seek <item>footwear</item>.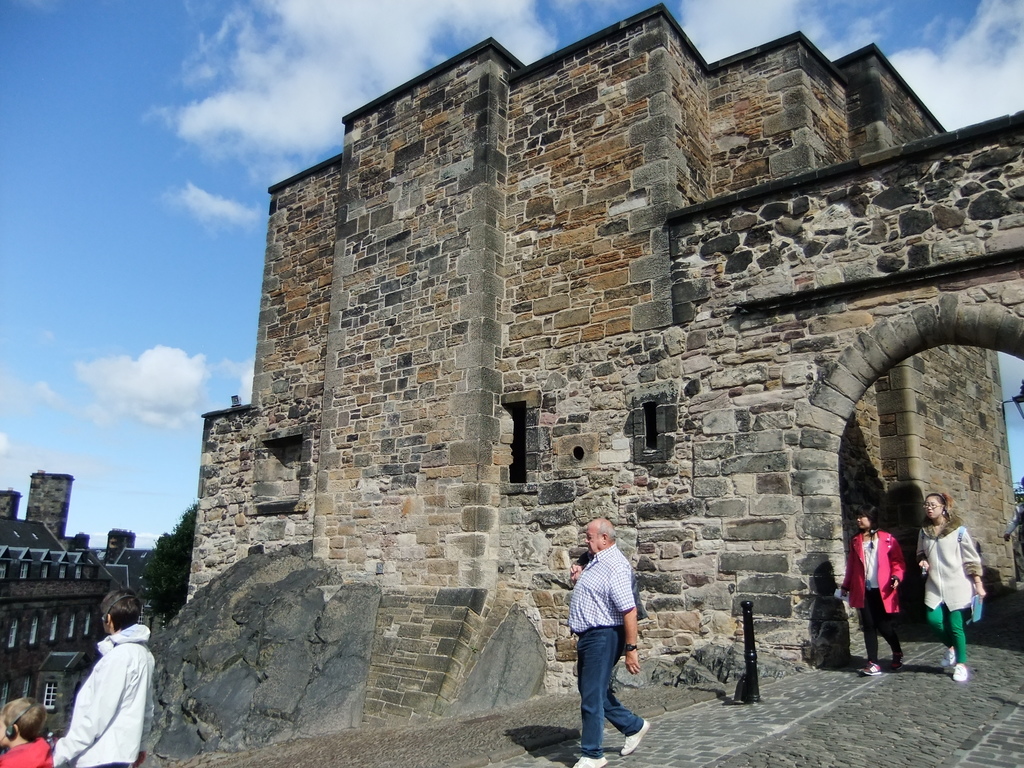
crop(570, 750, 605, 767).
